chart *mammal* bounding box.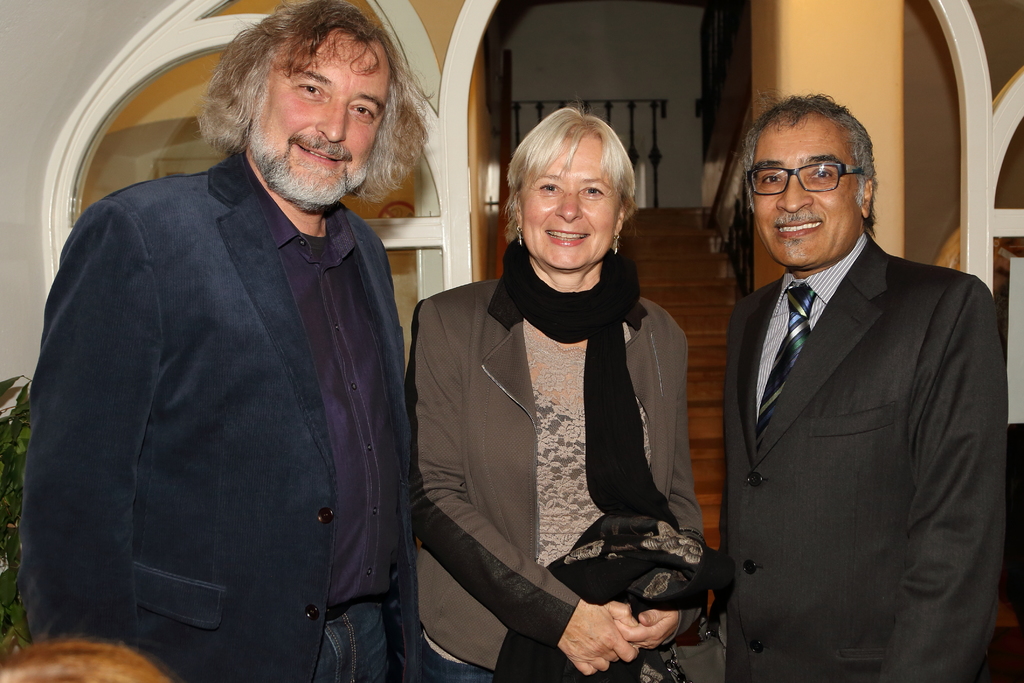
Charted: 0 625 168 682.
